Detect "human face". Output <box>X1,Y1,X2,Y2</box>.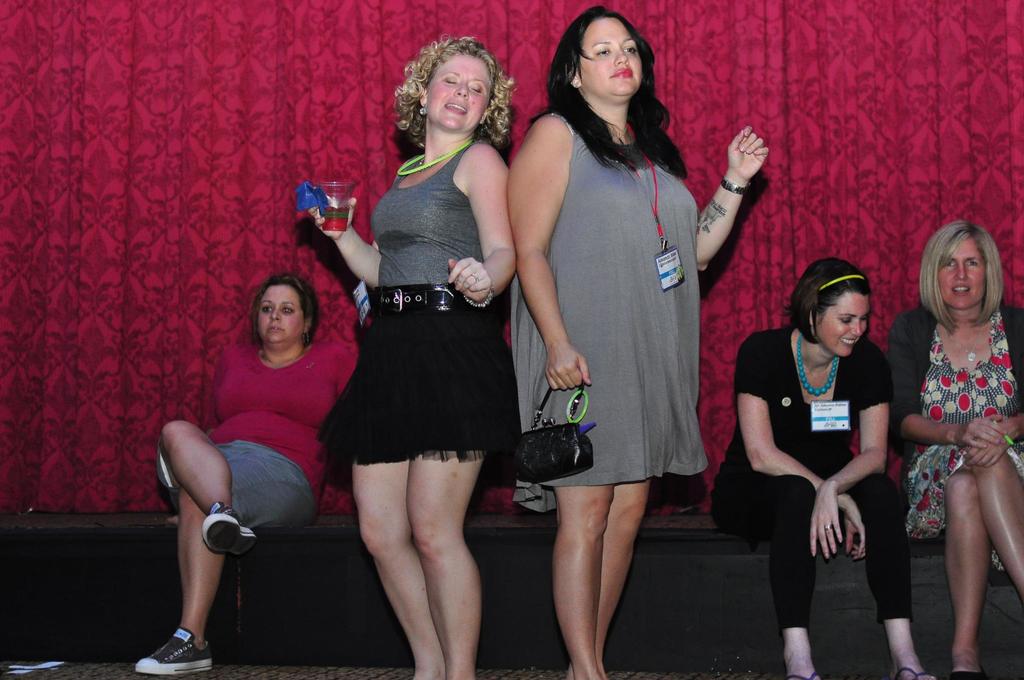
<box>260,287,300,343</box>.
